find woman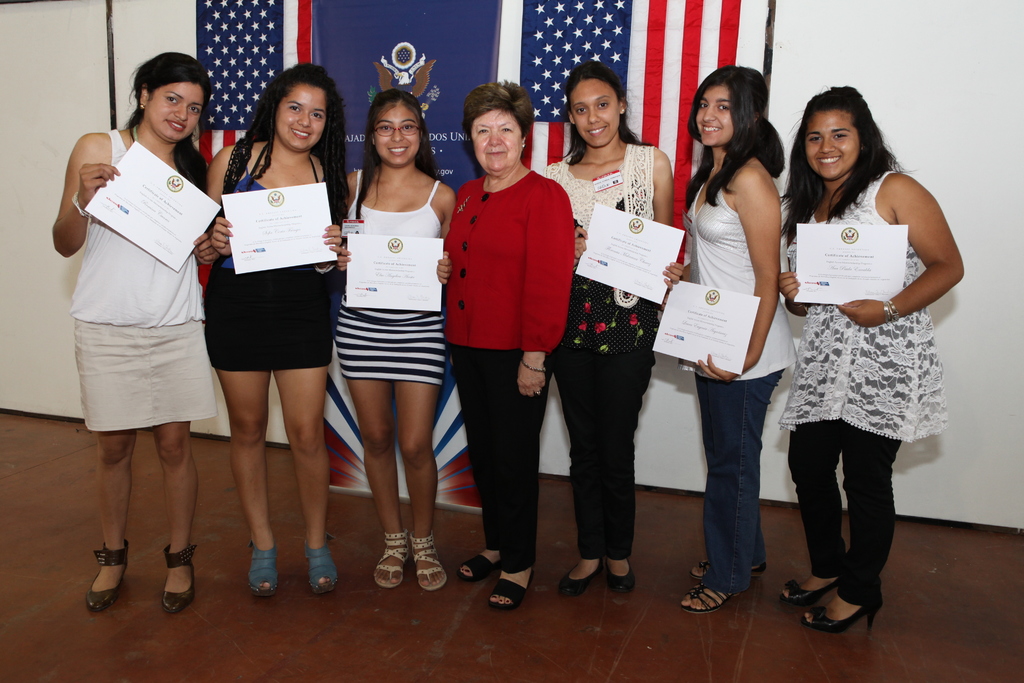
BBox(44, 51, 211, 618)
